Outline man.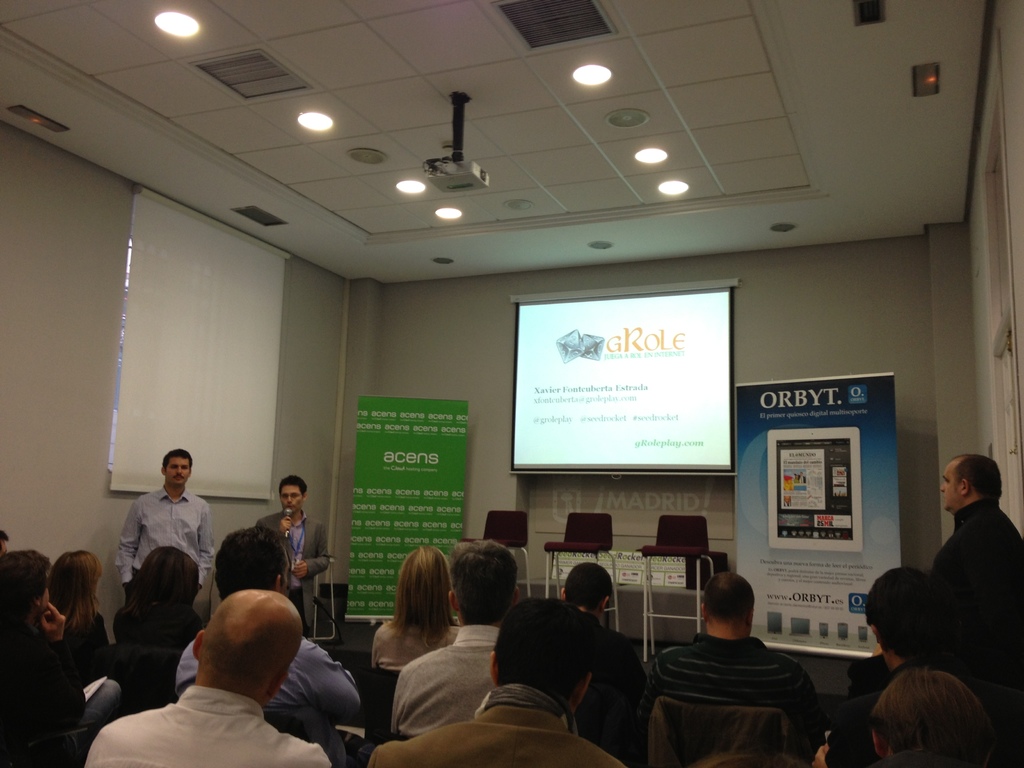
Outline: {"x1": 370, "y1": 595, "x2": 625, "y2": 767}.
